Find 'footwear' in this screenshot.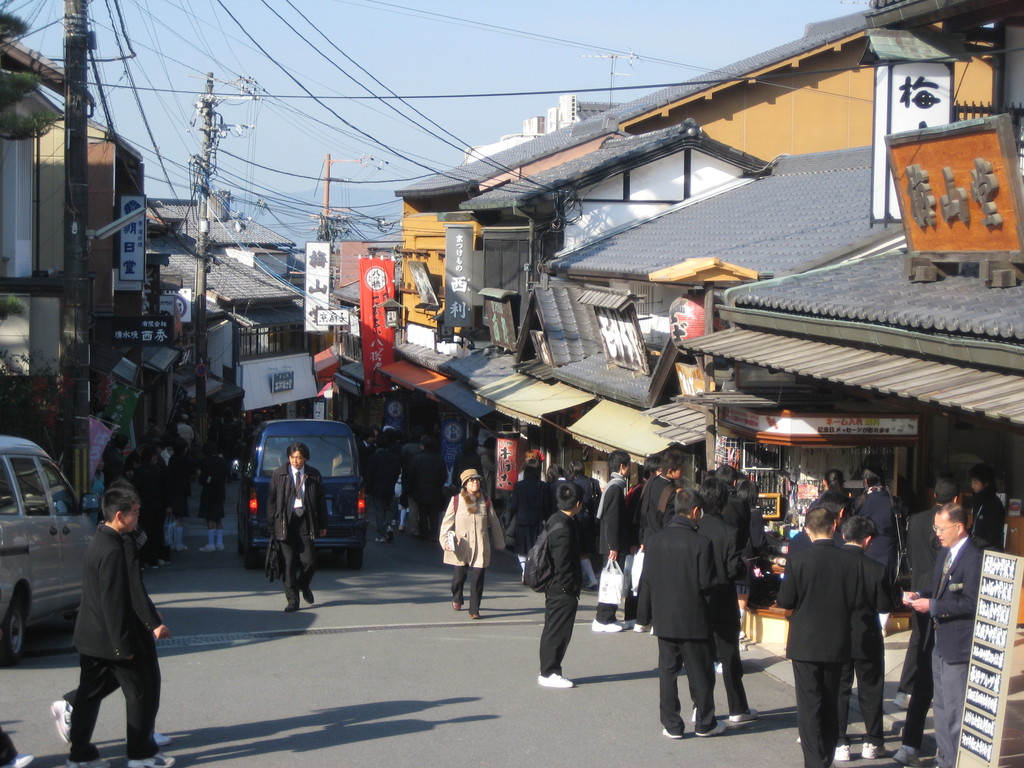
The bounding box for 'footwear' is (897, 748, 923, 765).
